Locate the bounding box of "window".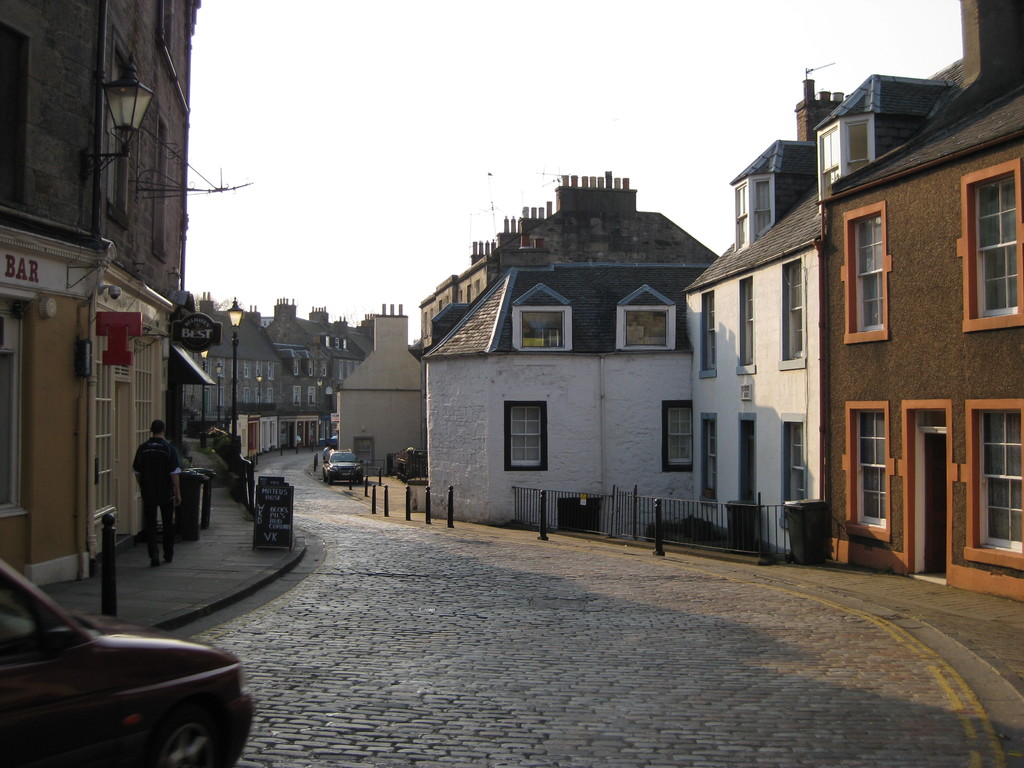
Bounding box: detection(967, 183, 1020, 317).
